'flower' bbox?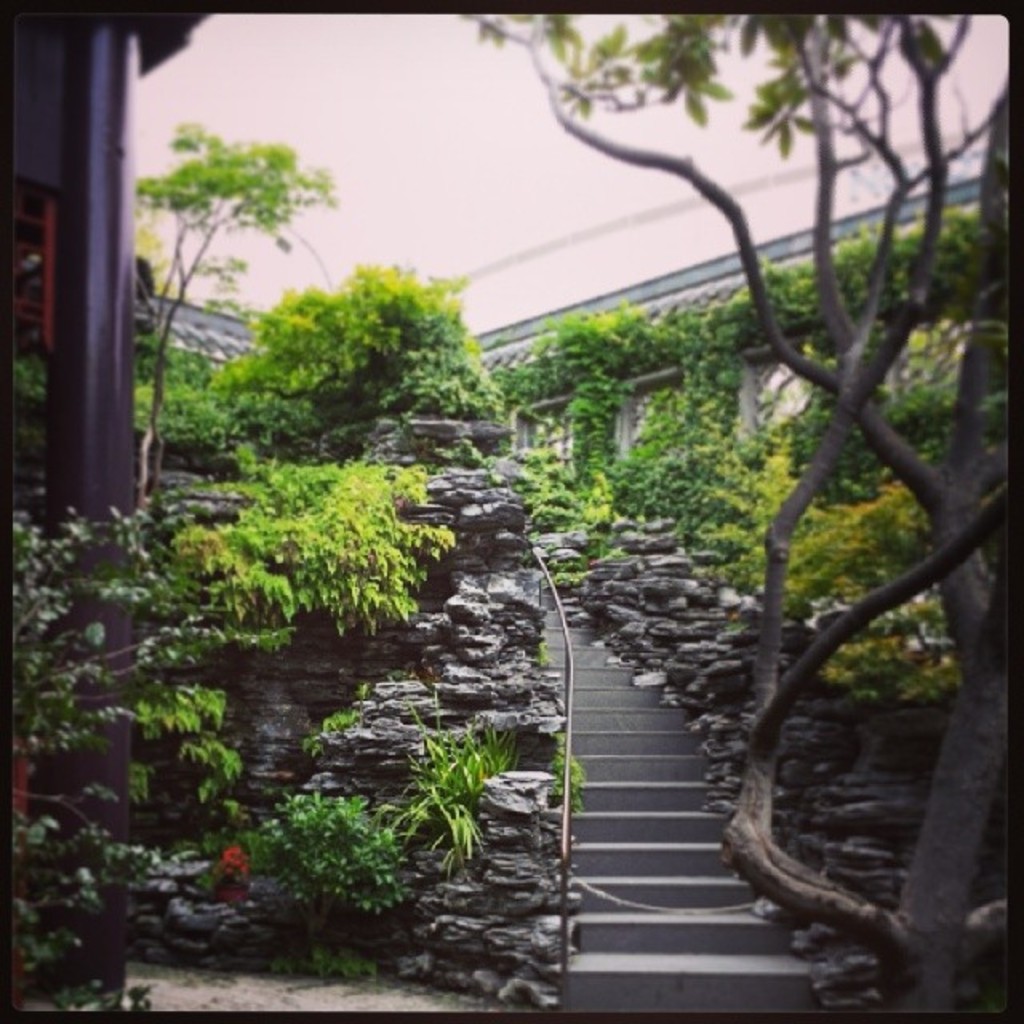
218, 840, 245, 883
